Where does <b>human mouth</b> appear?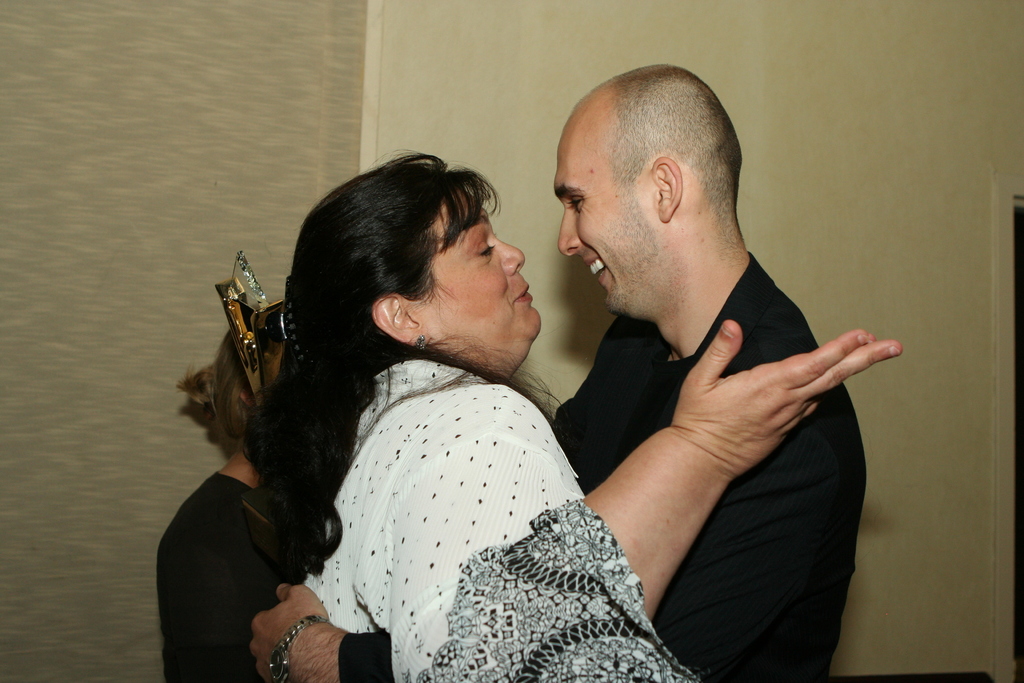
Appears at Rect(511, 281, 531, 303).
